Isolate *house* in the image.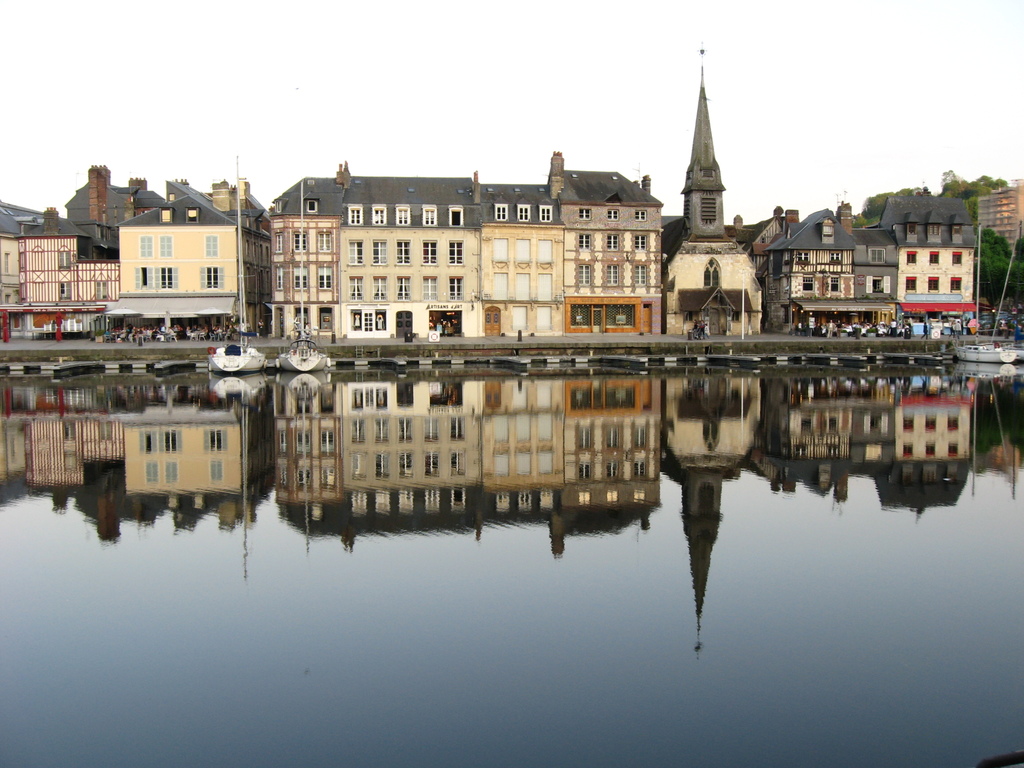
Isolated region: l=273, t=158, r=673, b=329.
